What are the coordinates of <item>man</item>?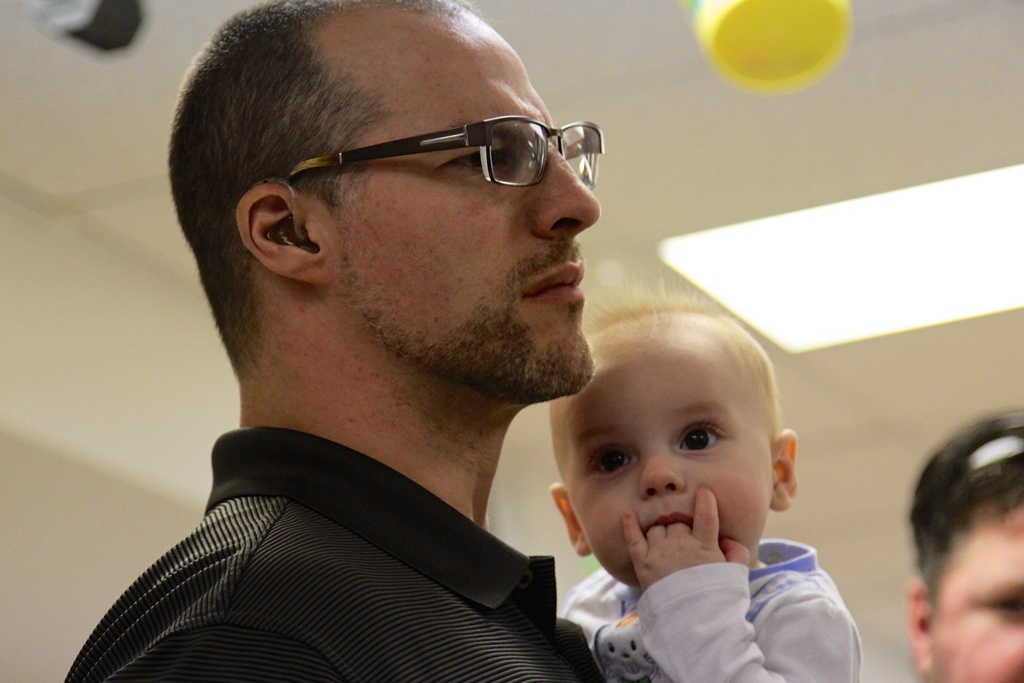
910/402/1023/682.
